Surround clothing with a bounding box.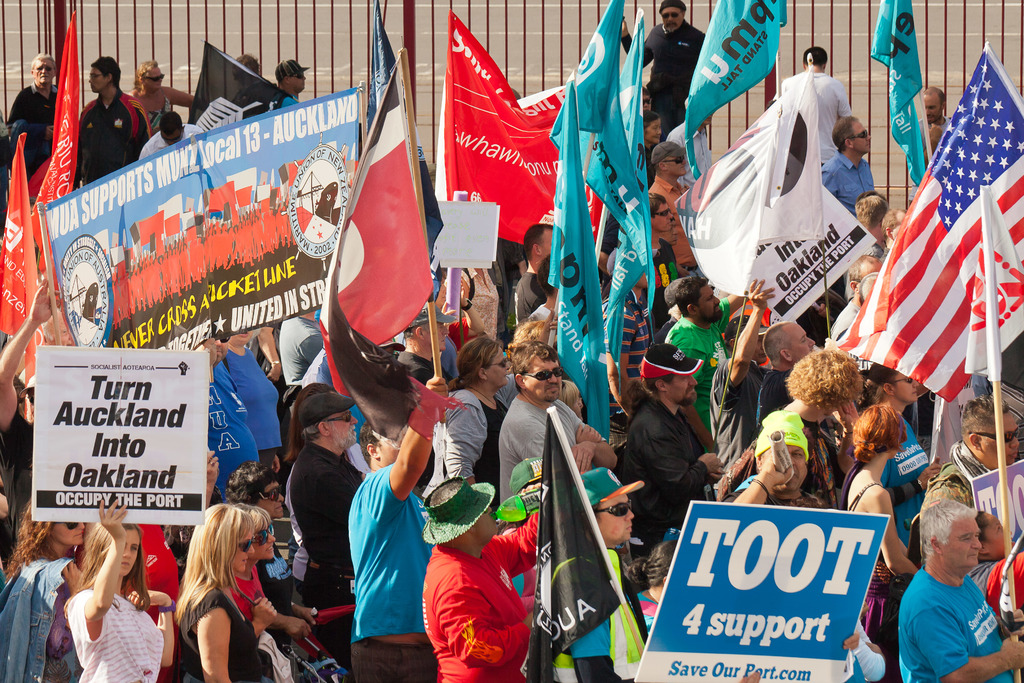
select_region(5, 89, 70, 185).
